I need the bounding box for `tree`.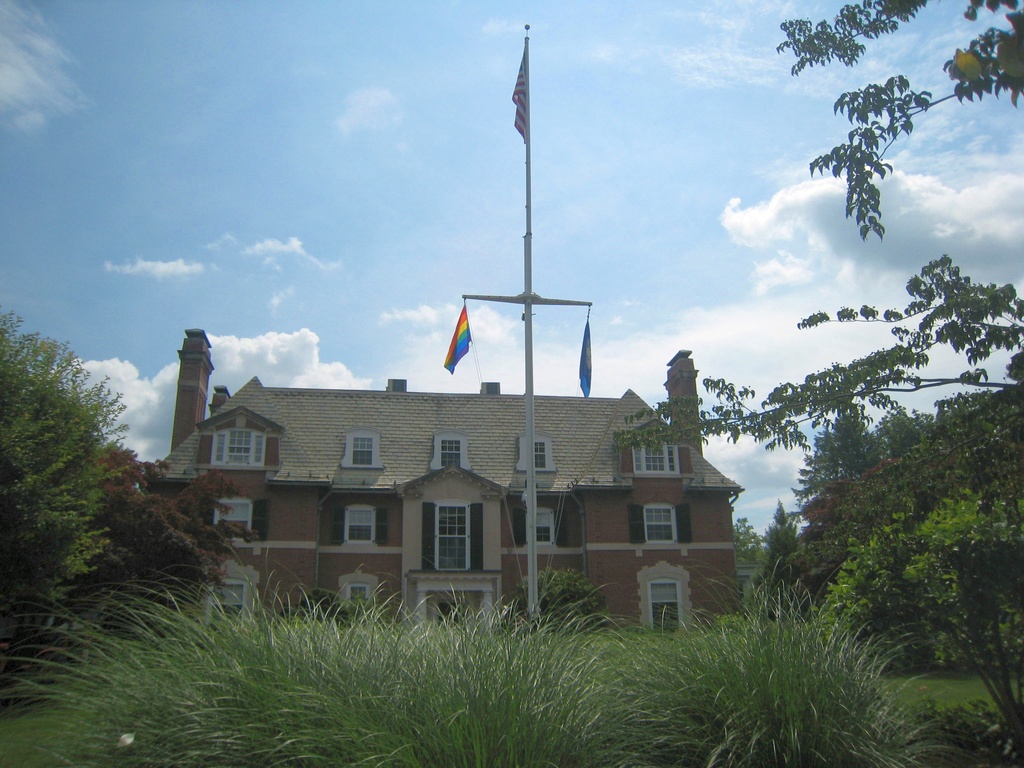
Here it is: locate(6, 305, 118, 596).
